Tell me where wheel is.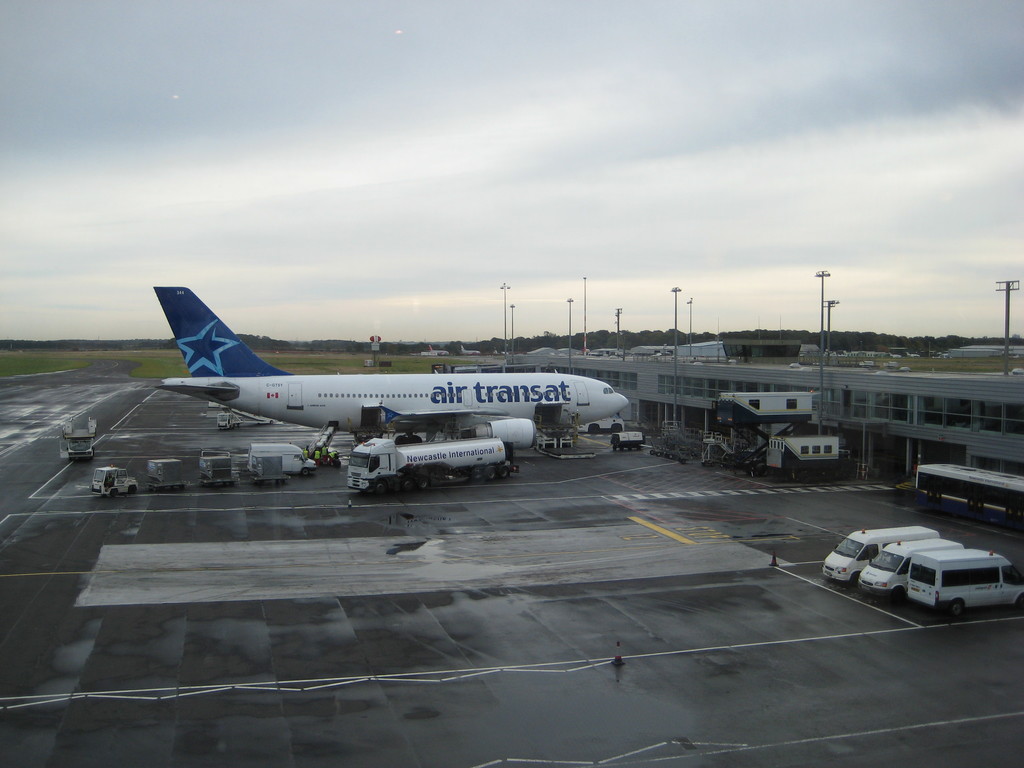
wheel is at BBox(591, 426, 599, 435).
